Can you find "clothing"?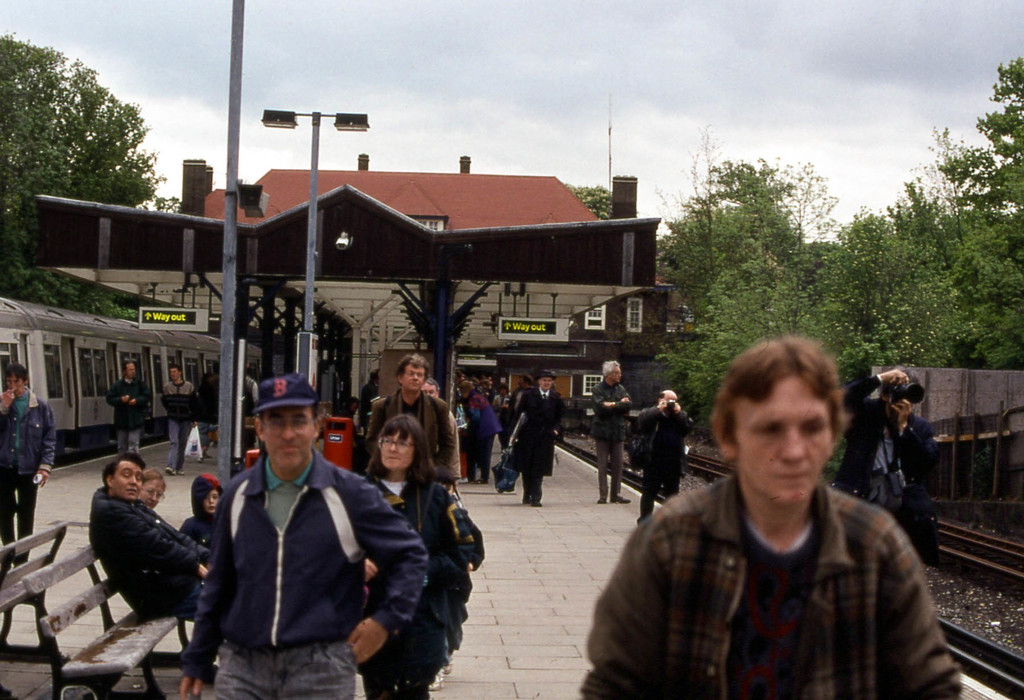
Yes, bounding box: left=87, top=491, right=211, bottom=626.
